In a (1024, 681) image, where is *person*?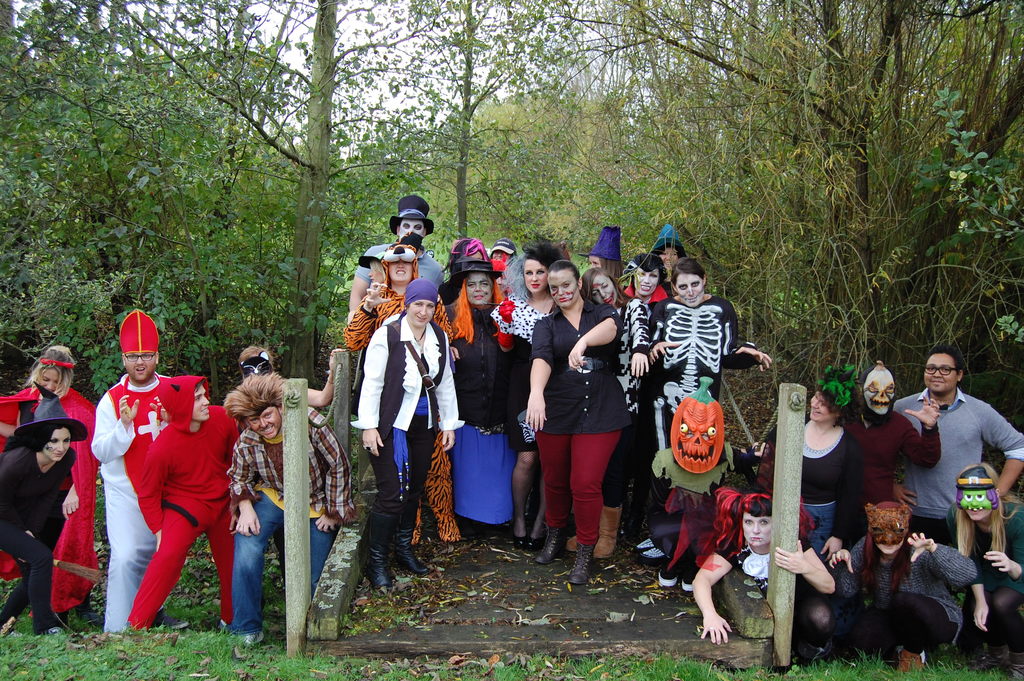
0:386:80:635.
